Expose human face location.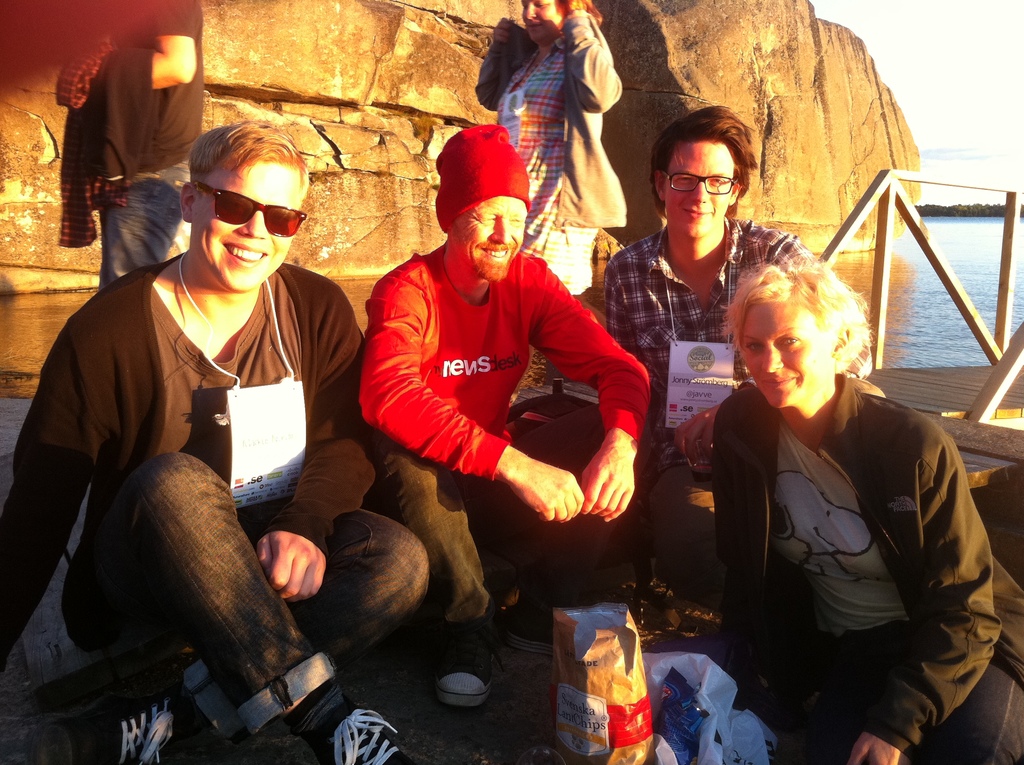
Exposed at {"left": 520, "top": 0, "right": 566, "bottom": 44}.
